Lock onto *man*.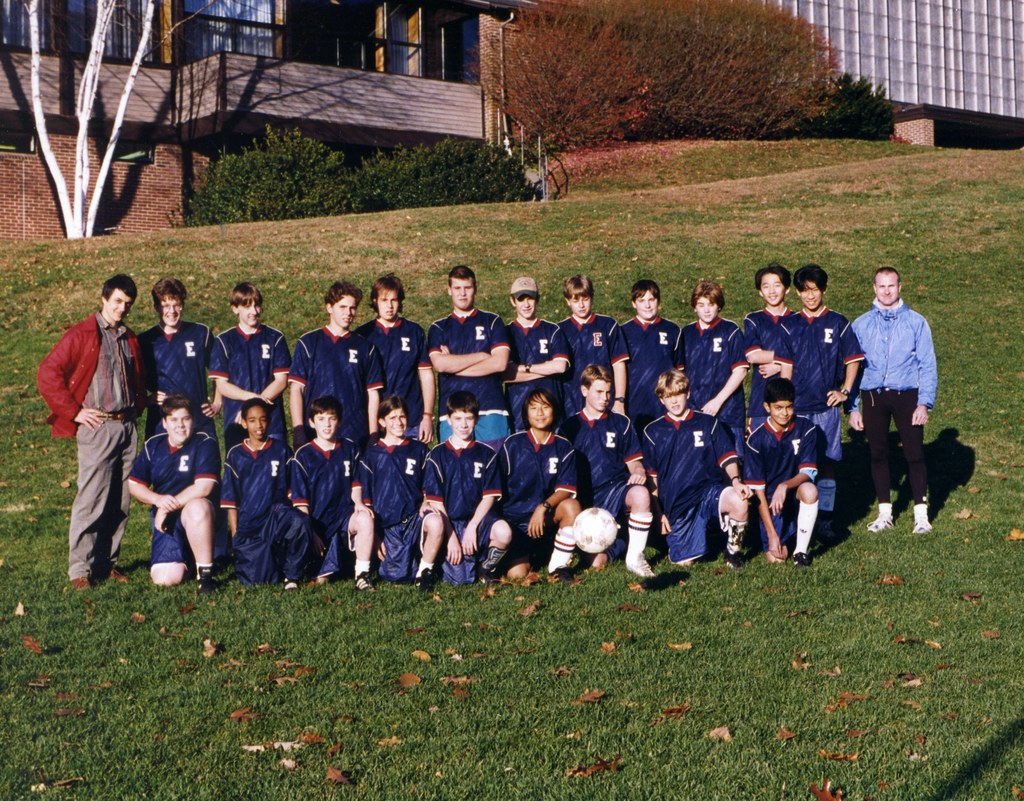
Locked: (left=499, top=272, right=573, bottom=444).
